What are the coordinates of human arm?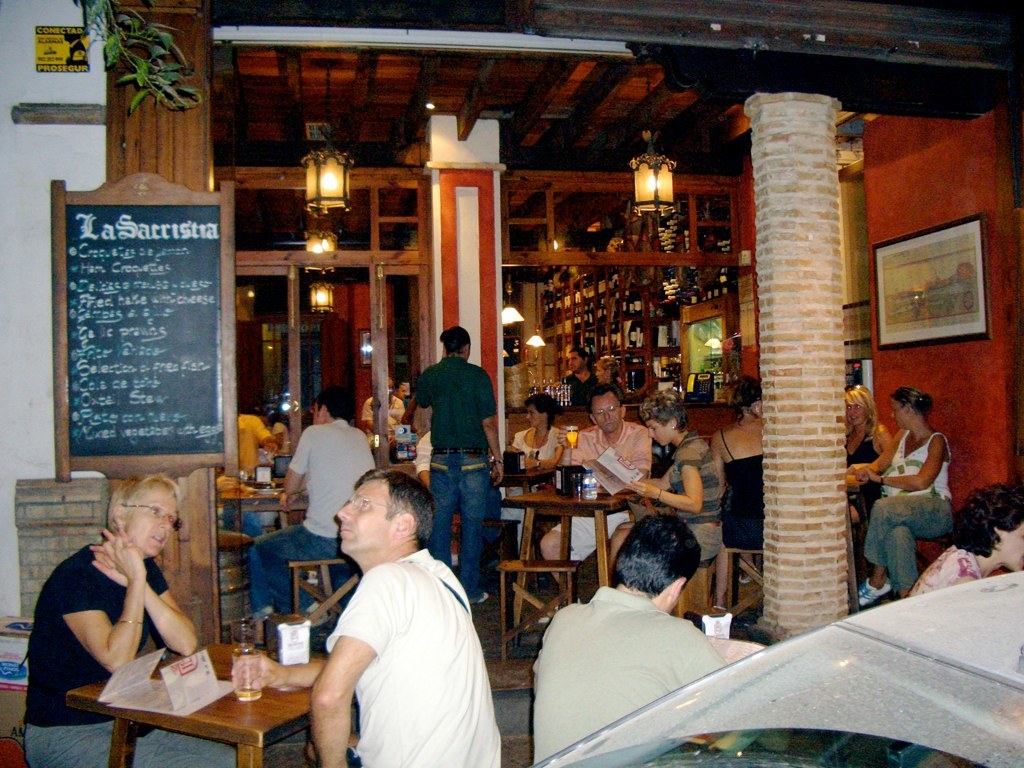
<box>58,532,155,682</box>.
